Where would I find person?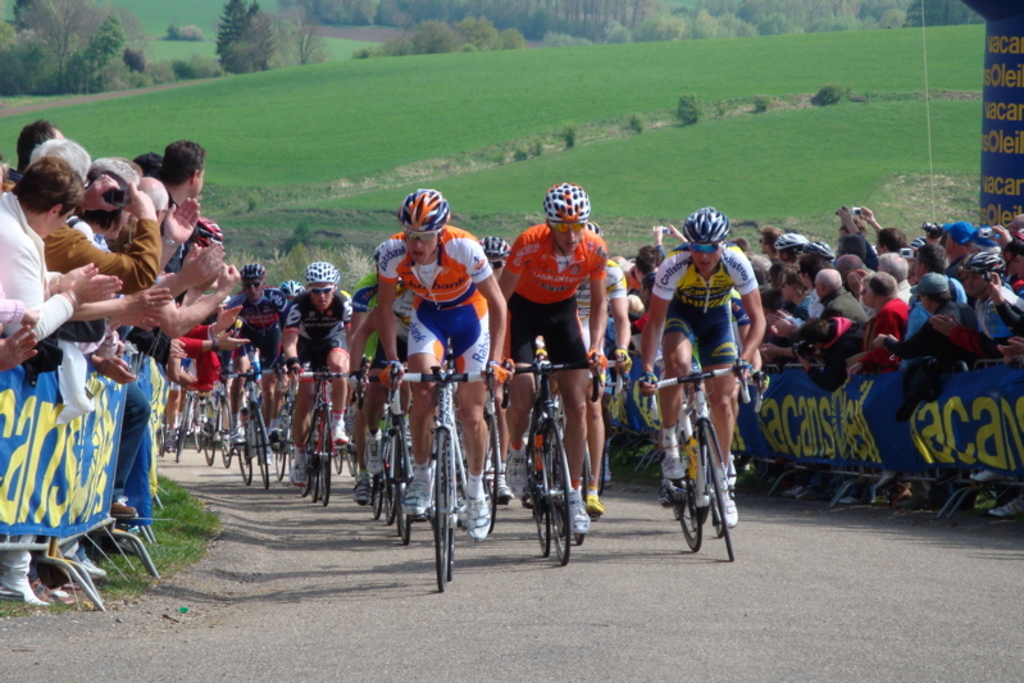
At locate(382, 185, 504, 537).
